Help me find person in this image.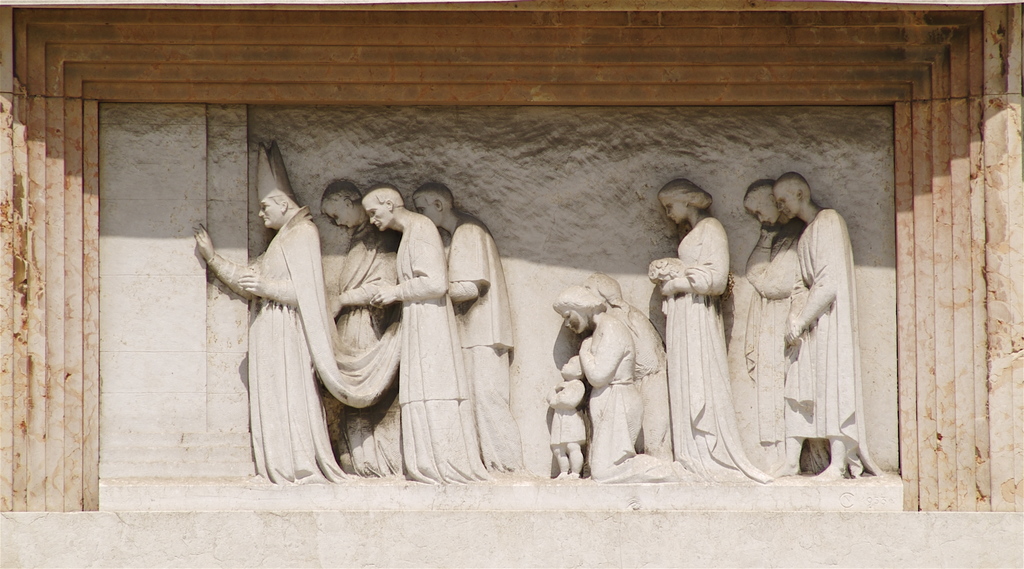
Found it: crop(318, 182, 407, 477).
